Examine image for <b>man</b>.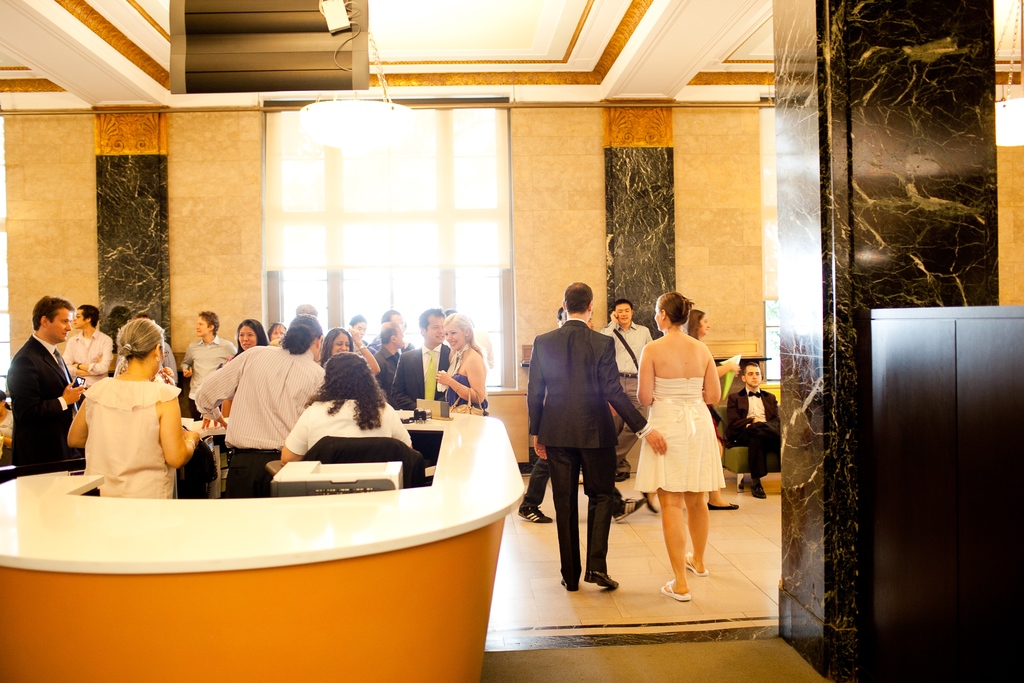
Examination result: box=[514, 277, 650, 604].
